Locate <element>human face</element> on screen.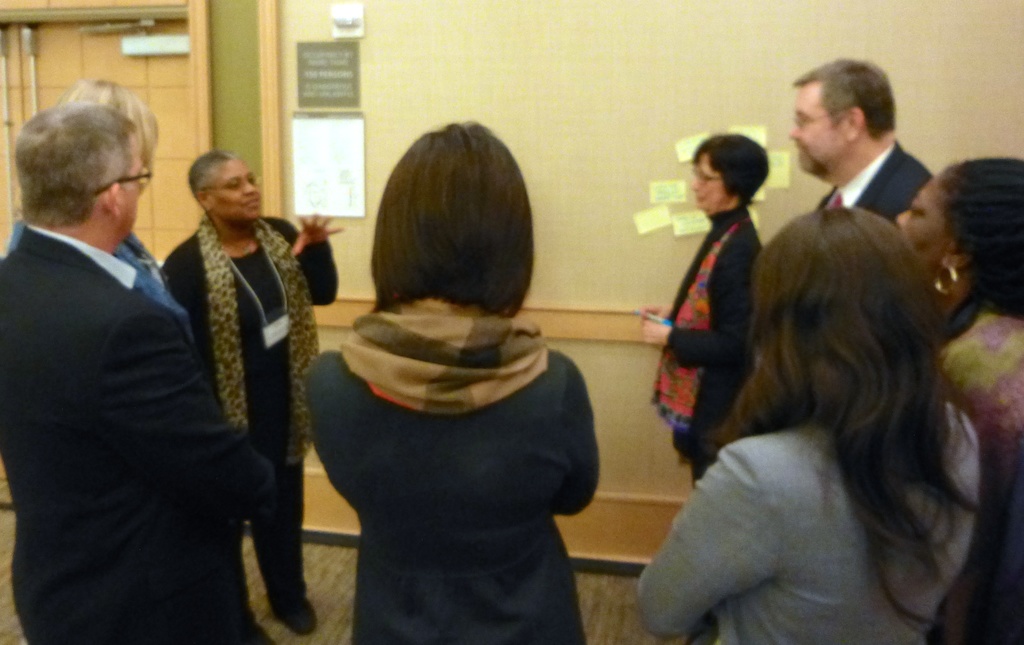
On screen at {"x1": 788, "y1": 86, "x2": 845, "y2": 172}.
